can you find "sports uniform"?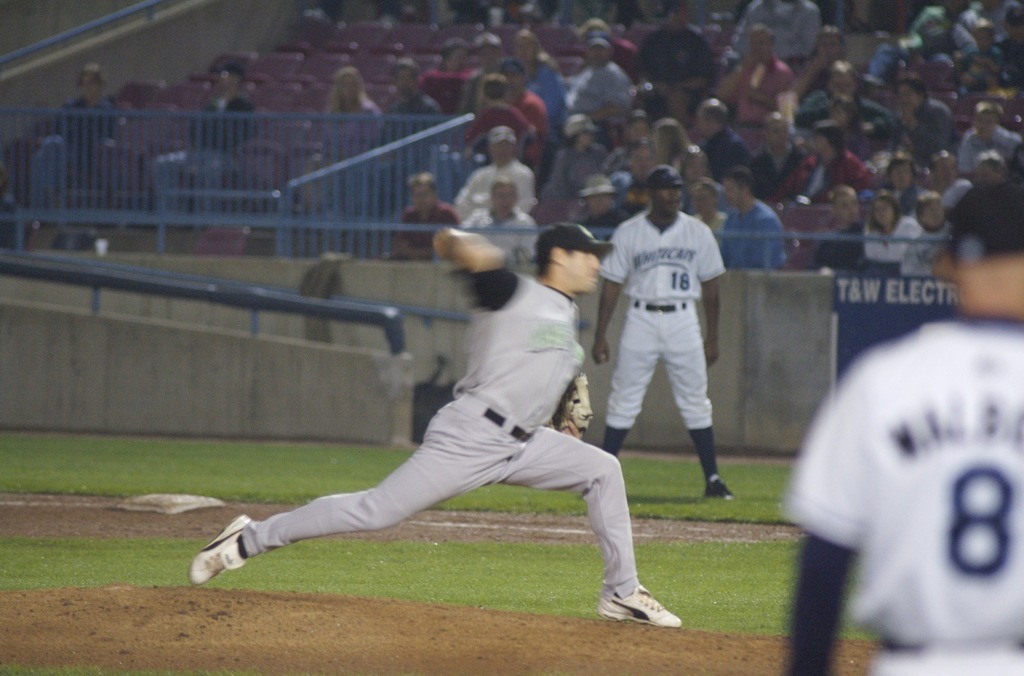
Yes, bounding box: (598,166,737,498).
